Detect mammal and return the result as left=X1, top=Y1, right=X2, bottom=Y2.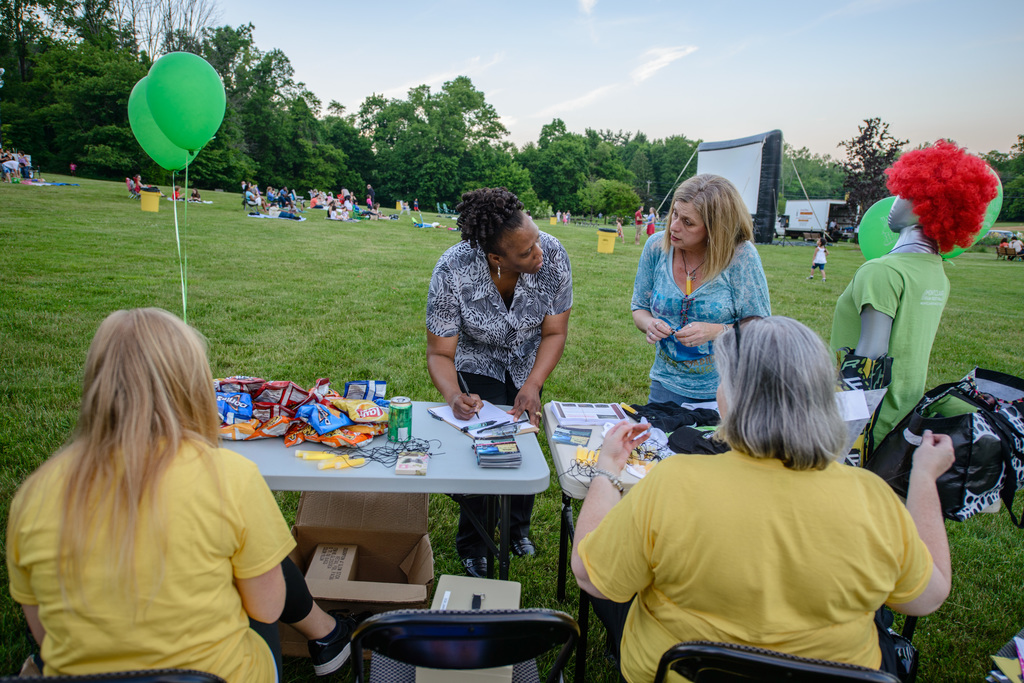
left=365, top=184, right=377, bottom=202.
